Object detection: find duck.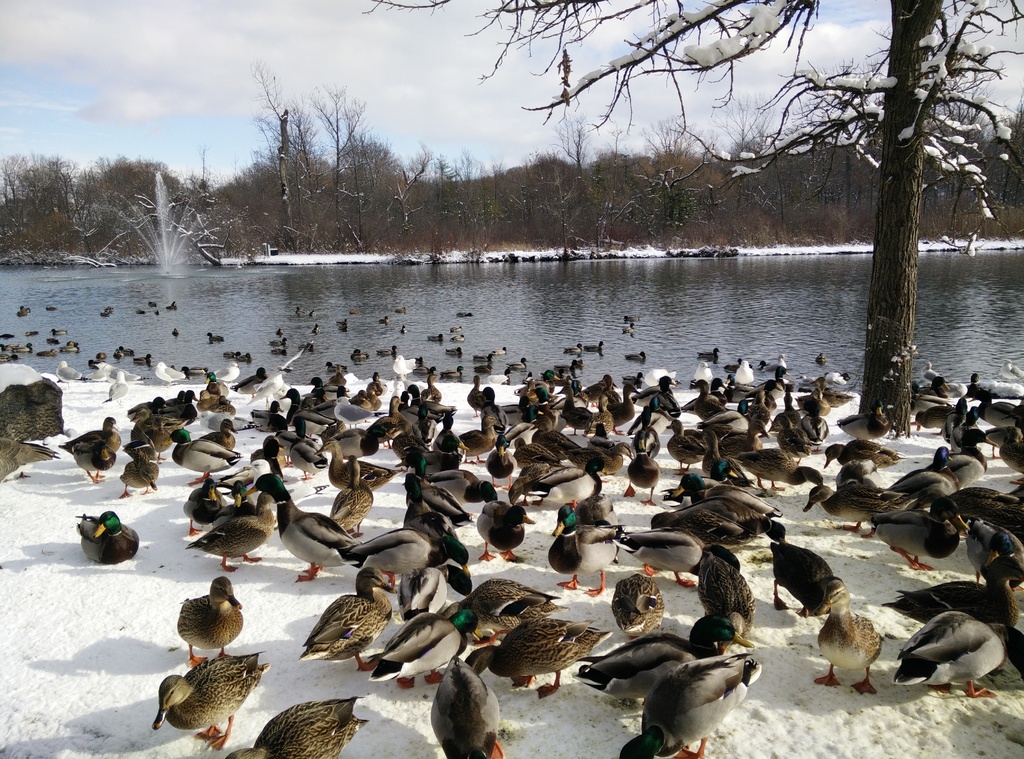
bbox(435, 420, 460, 464).
